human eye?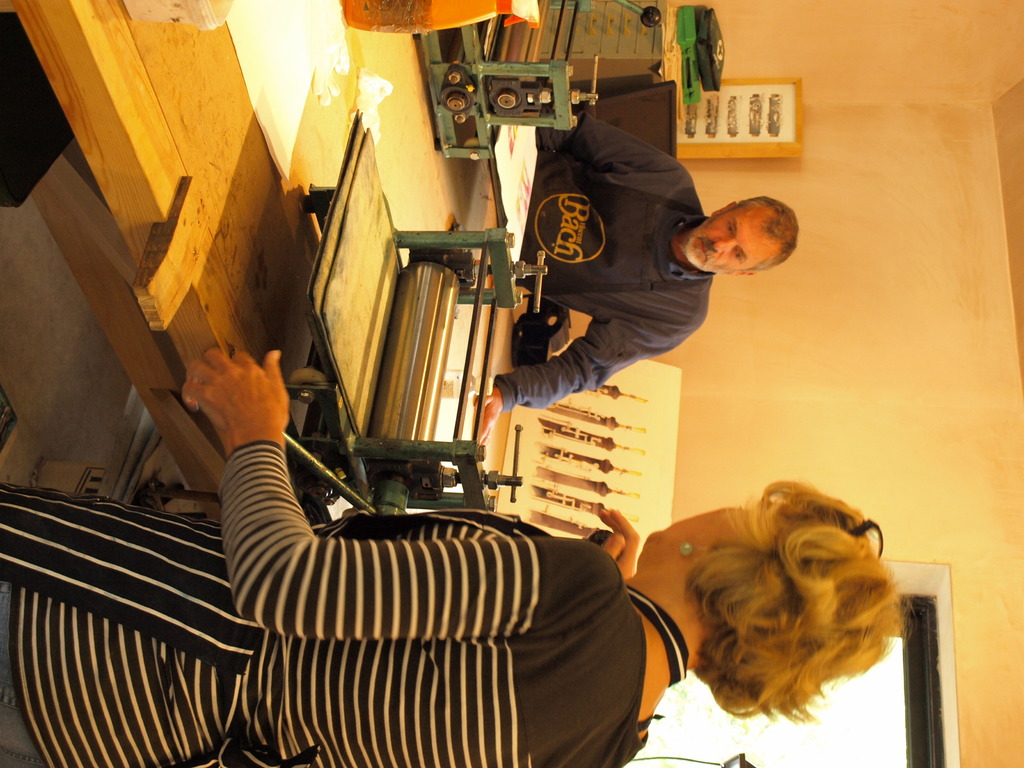
(left=731, top=247, right=743, bottom=263)
